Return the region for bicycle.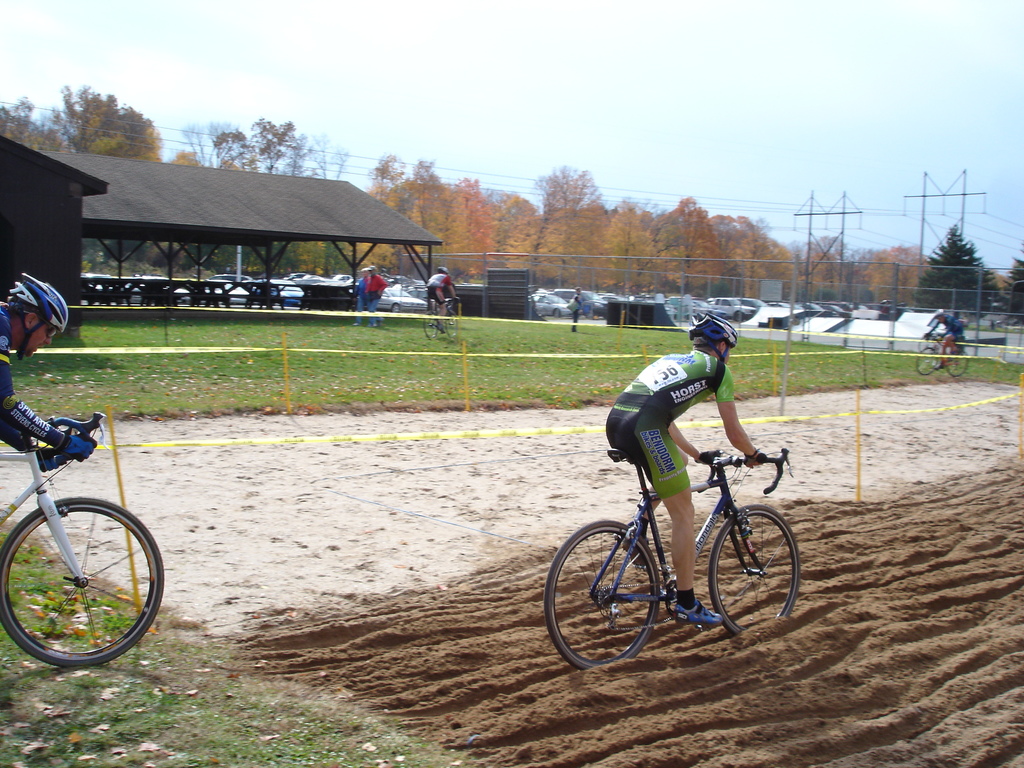
[918,330,962,376].
